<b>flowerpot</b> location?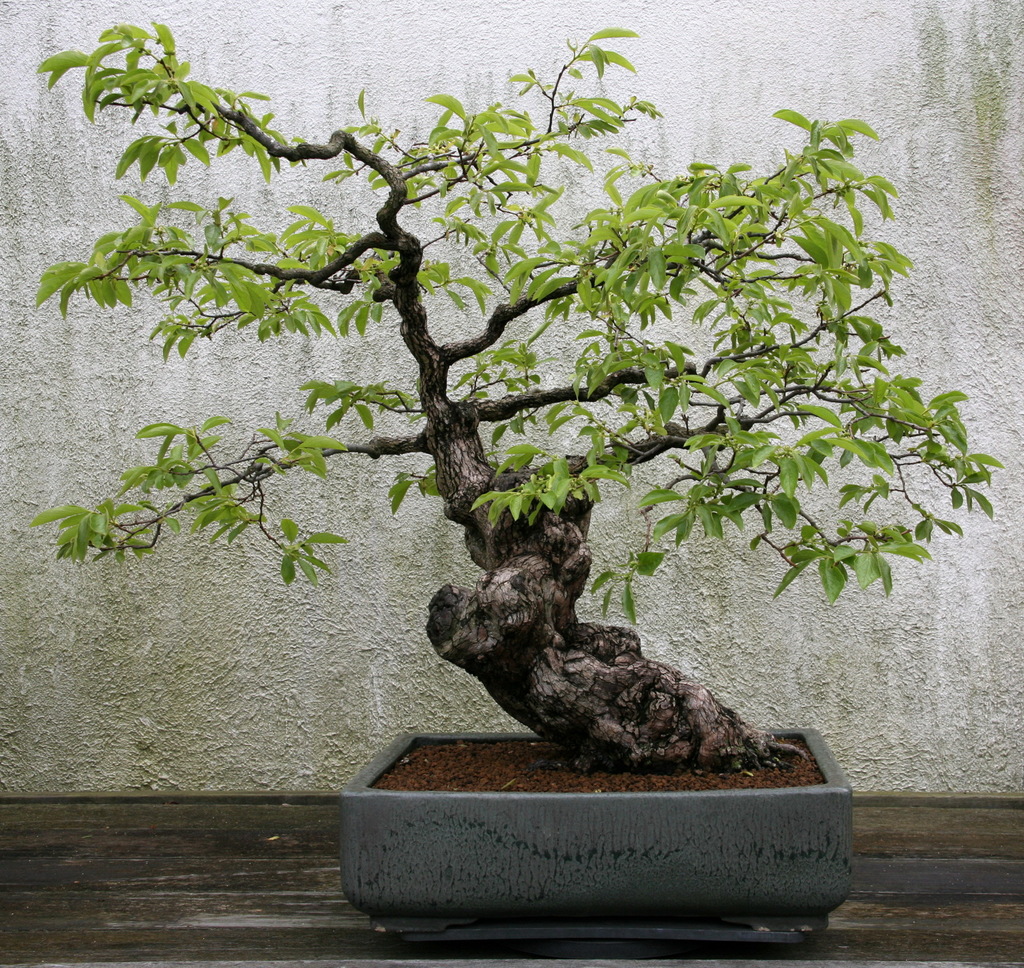
box=[360, 739, 838, 934]
